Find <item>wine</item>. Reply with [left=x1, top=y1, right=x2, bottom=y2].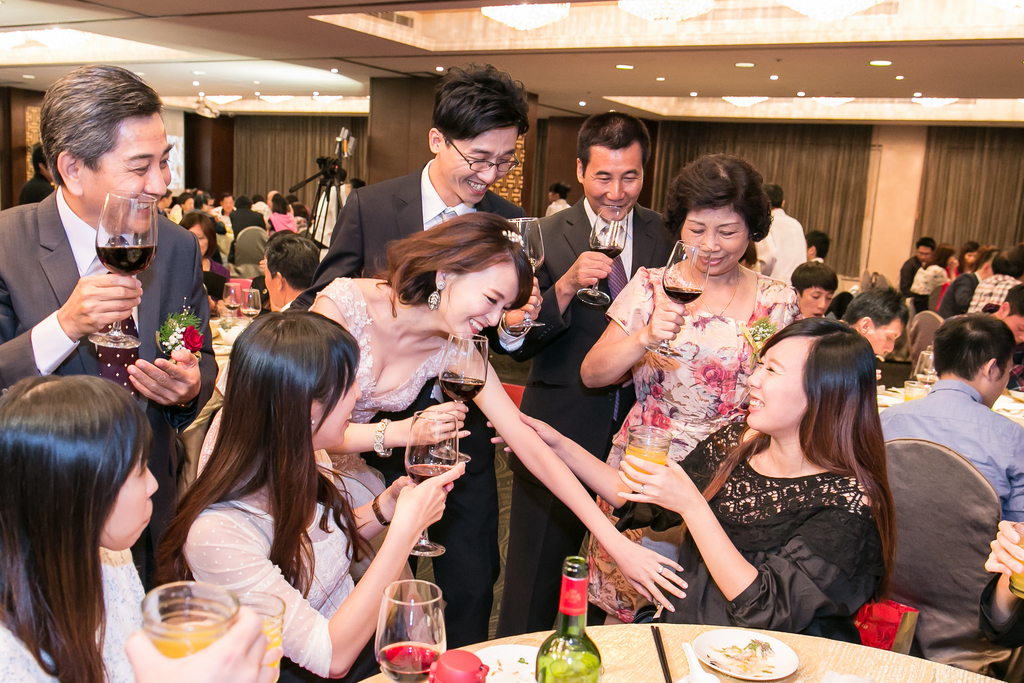
[left=665, top=287, right=701, bottom=304].
